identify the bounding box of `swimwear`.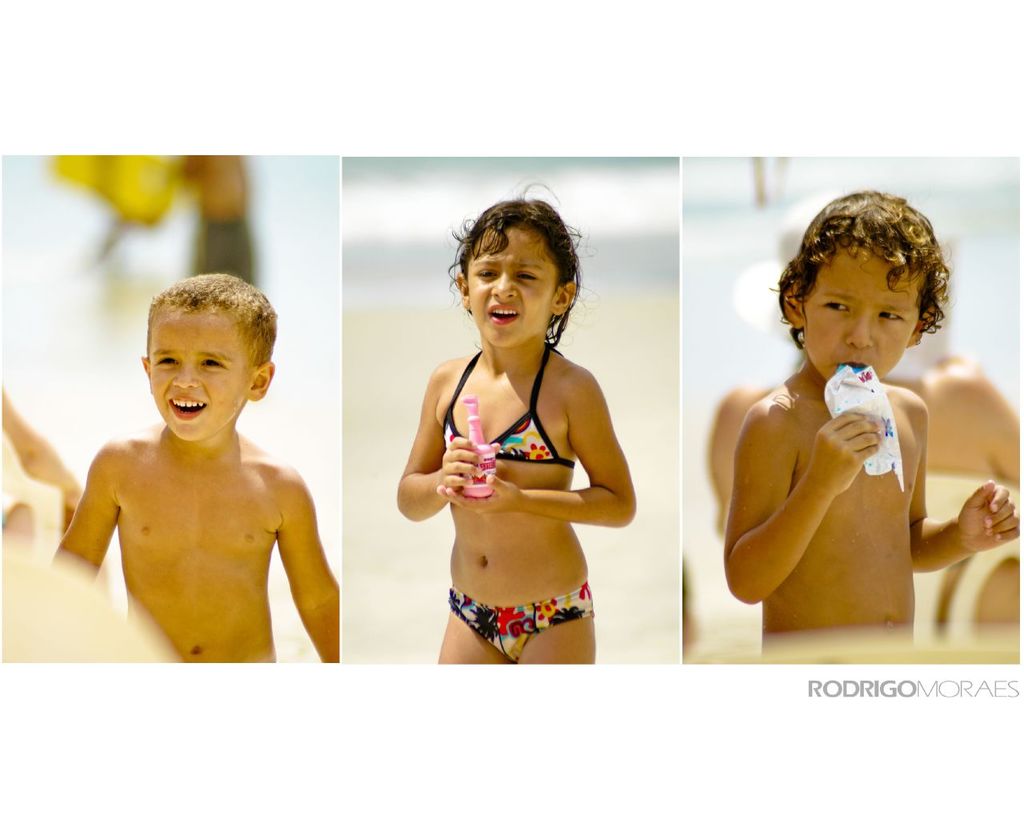
<bbox>452, 589, 594, 665</bbox>.
